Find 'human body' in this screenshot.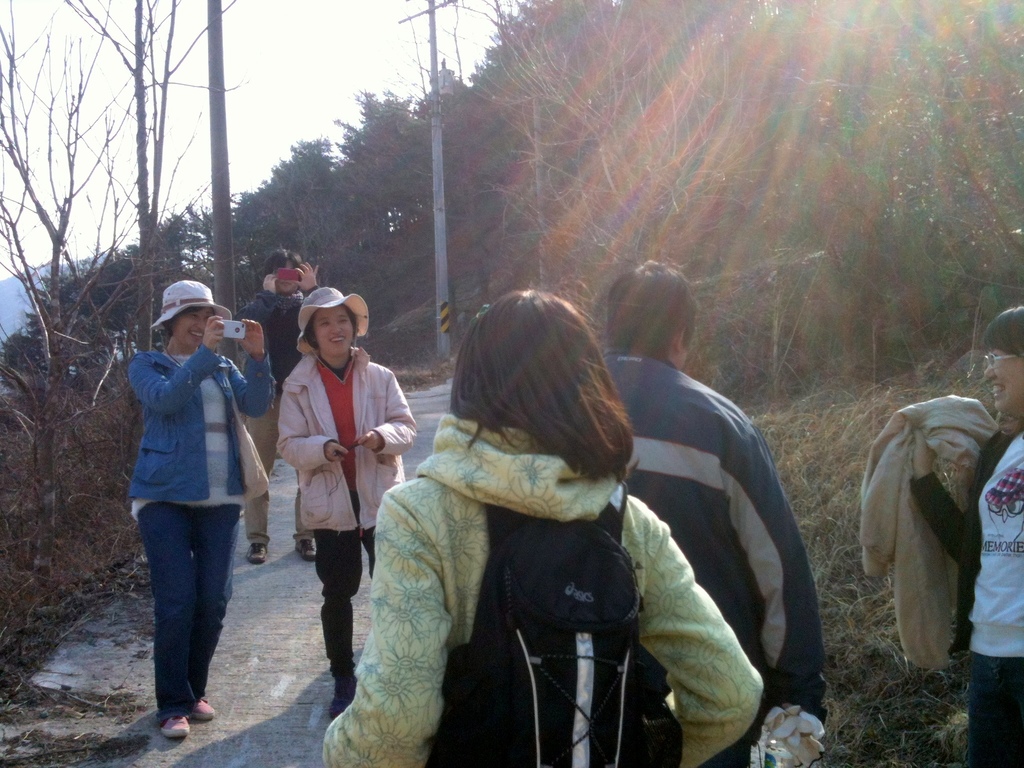
The bounding box for 'human body' is left=273, top=344, right=422, bottom=725.
